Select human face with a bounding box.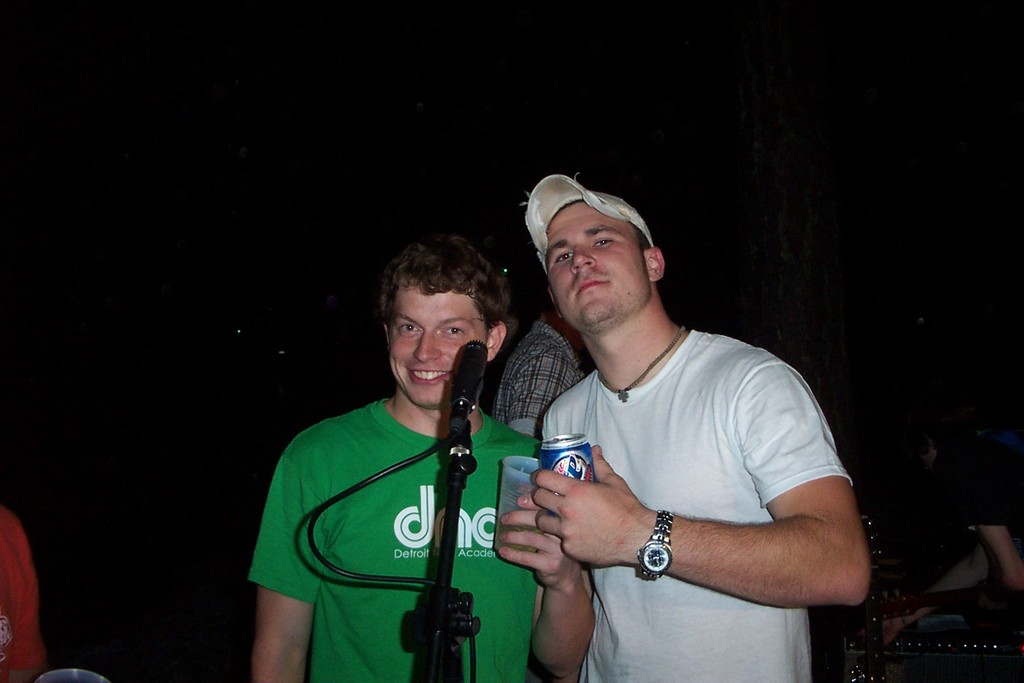
384/283/488/408.
